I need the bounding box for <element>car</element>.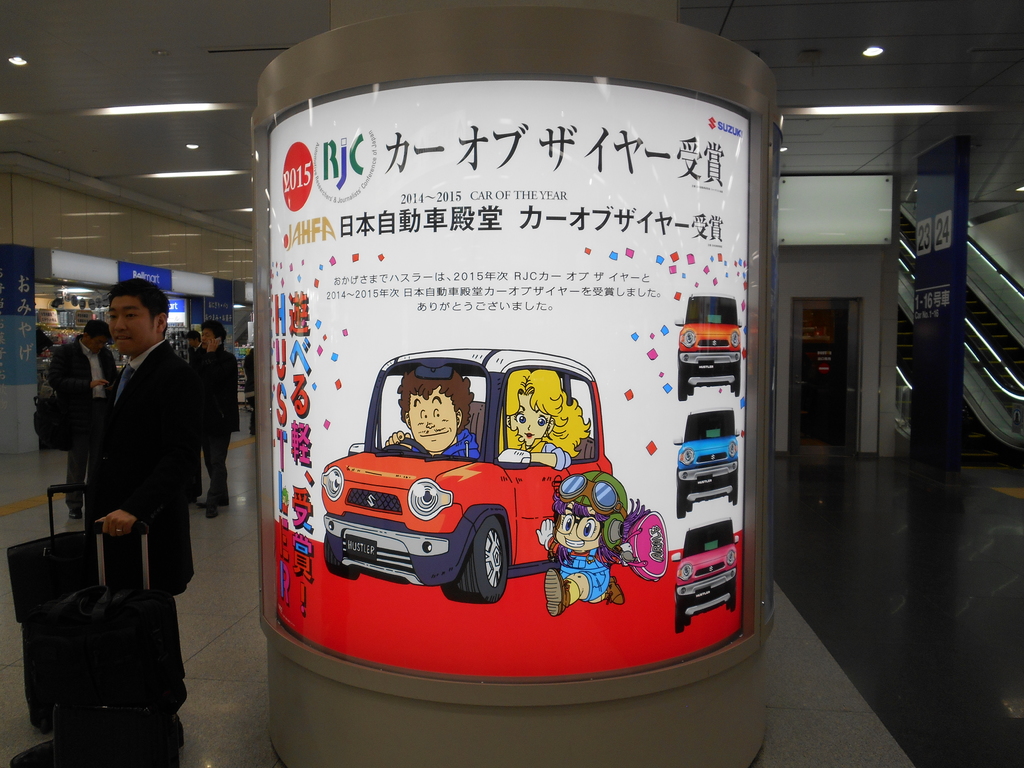
Here it is: [left=673, top=404, right=742, bottom=520].
